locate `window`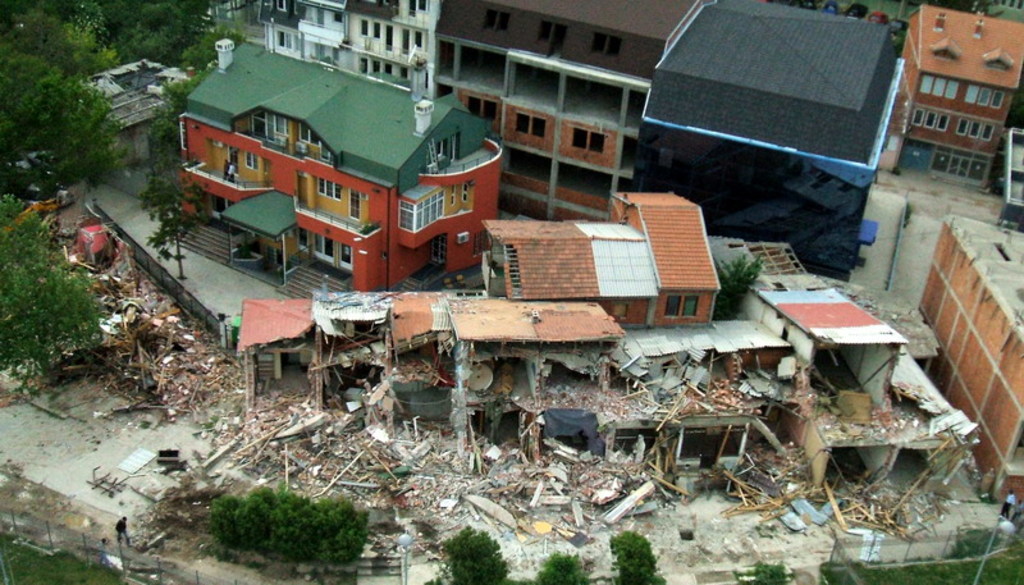
<region>243, 154, 257, 168</region>
